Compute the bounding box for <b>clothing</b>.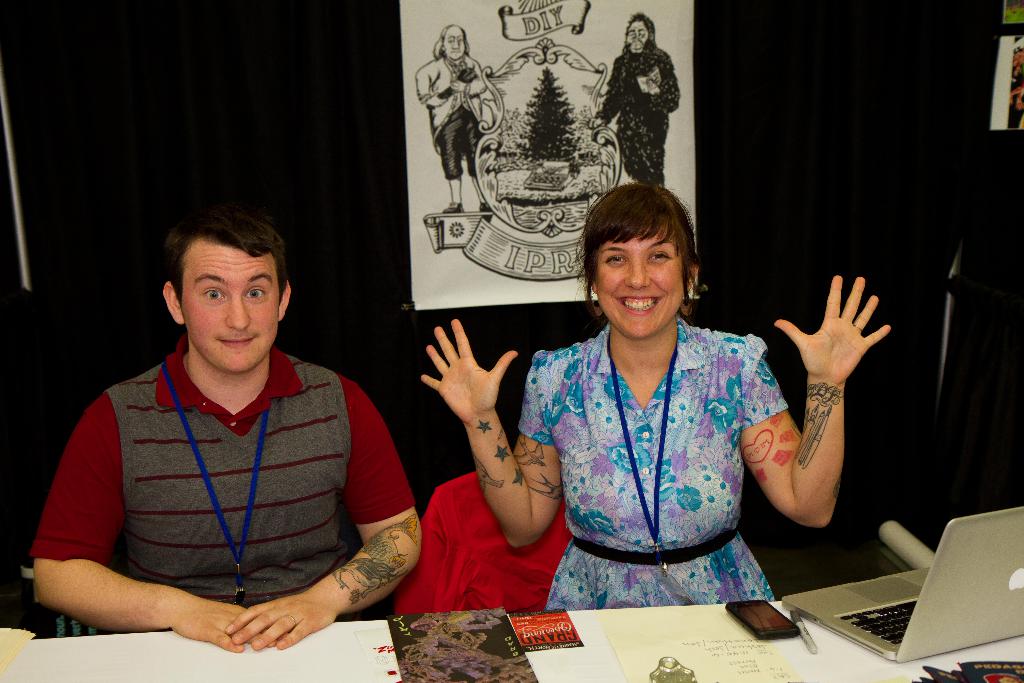
(x1=516, y1=320, x2=786, y2=609).
